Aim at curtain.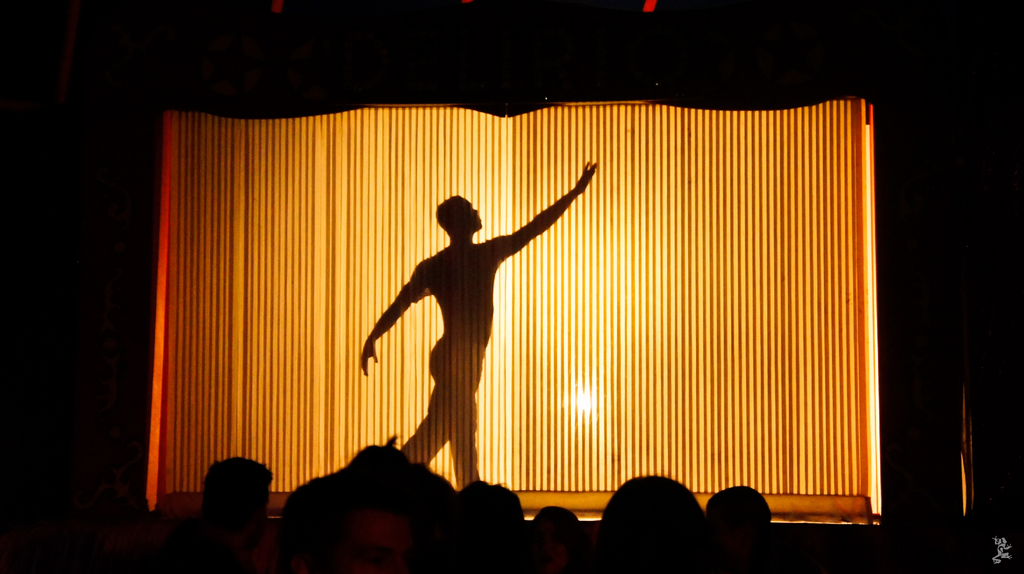
Aimed at box(161, 93, 885, 532).
